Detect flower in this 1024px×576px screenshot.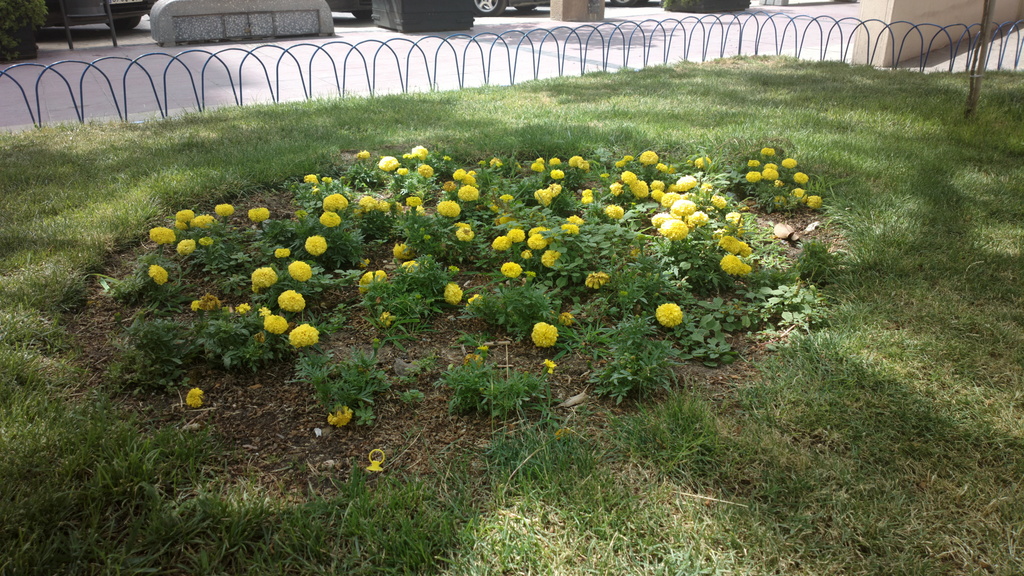
Detection: region(717, 237, 754, 255).
